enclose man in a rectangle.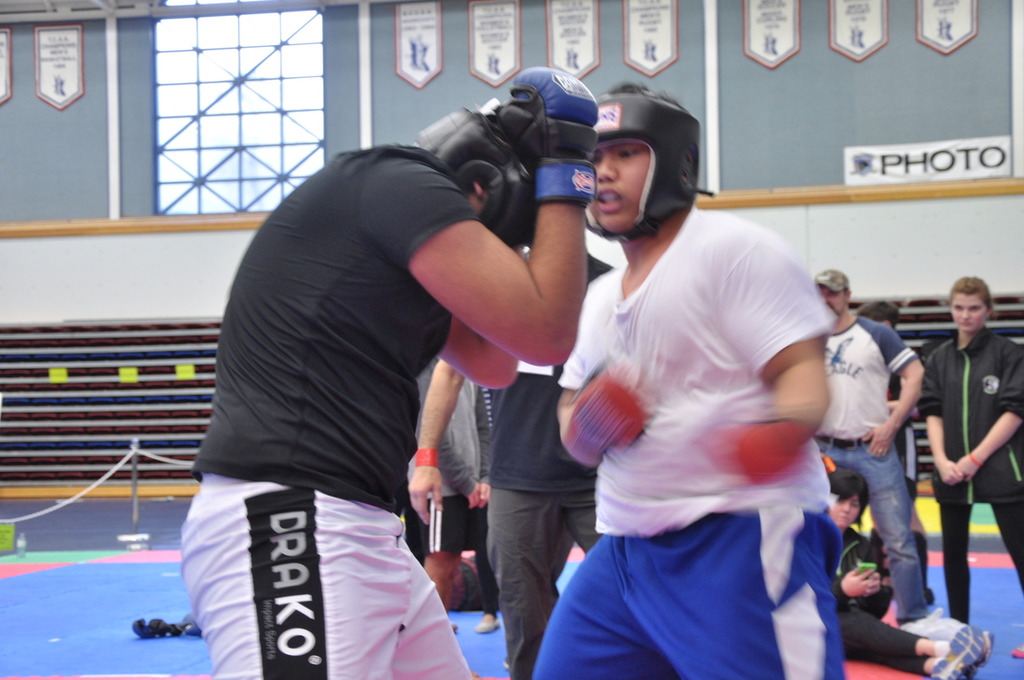
bbox=(404, 226, 618, 679).
